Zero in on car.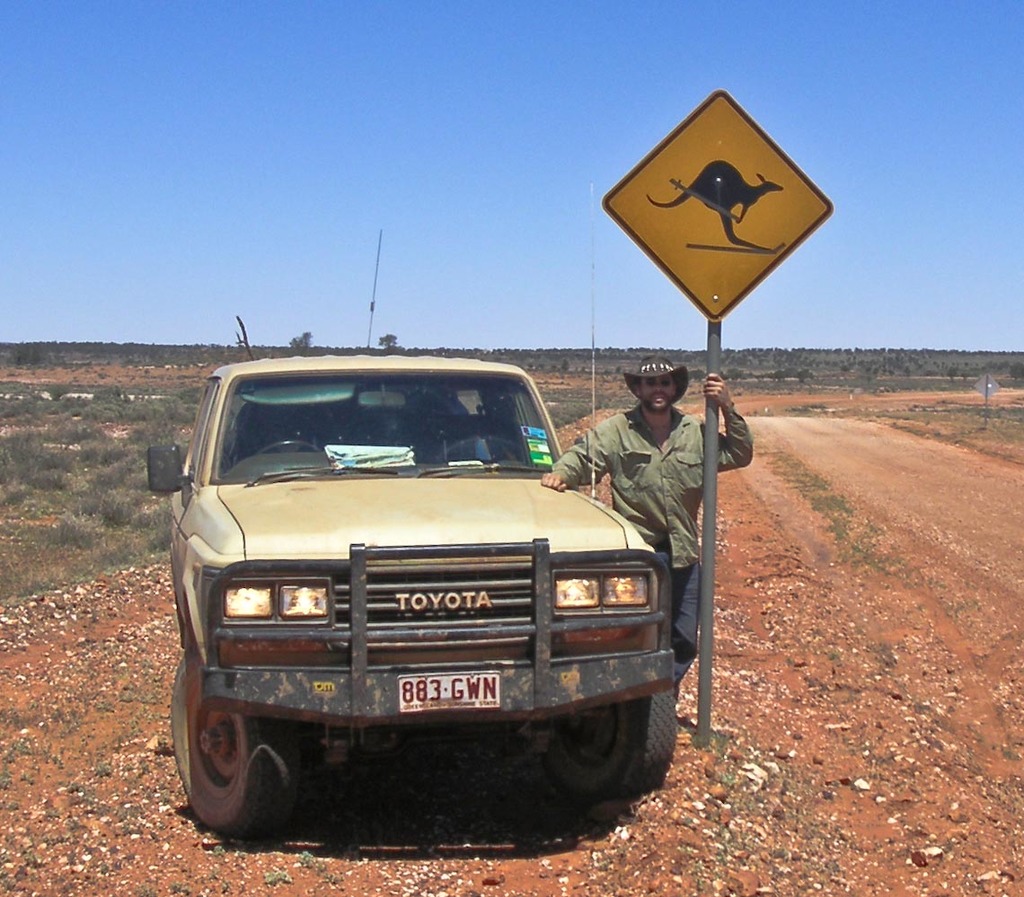
Zeroed in: <region>147, 230, 676, 840</region>.
